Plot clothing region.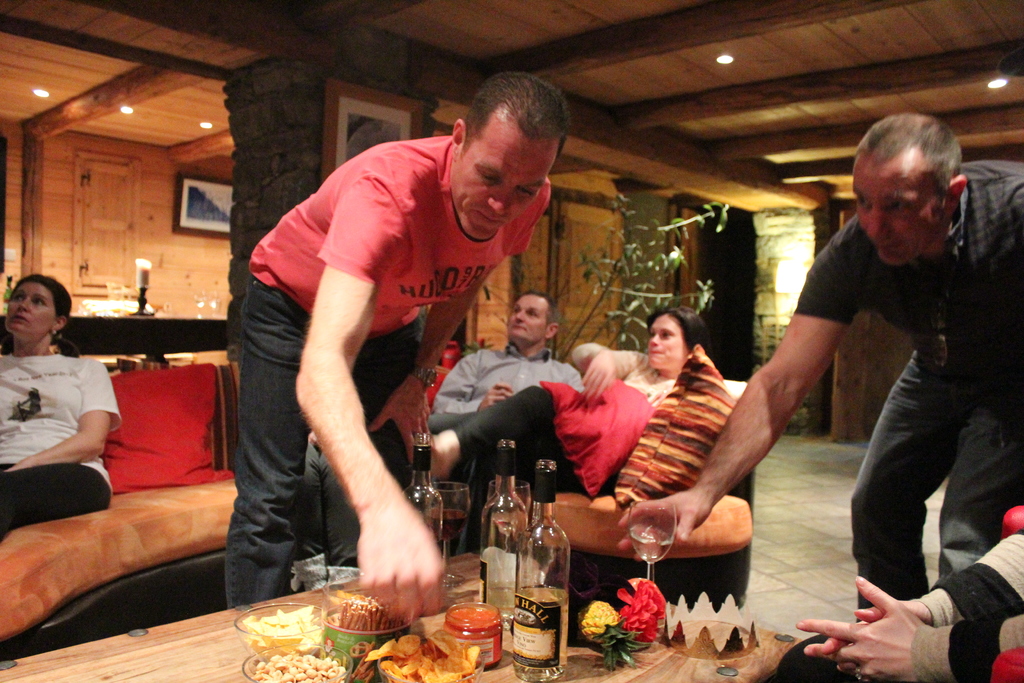
Plotted at l=791, t=157, r=1023, b=601.
